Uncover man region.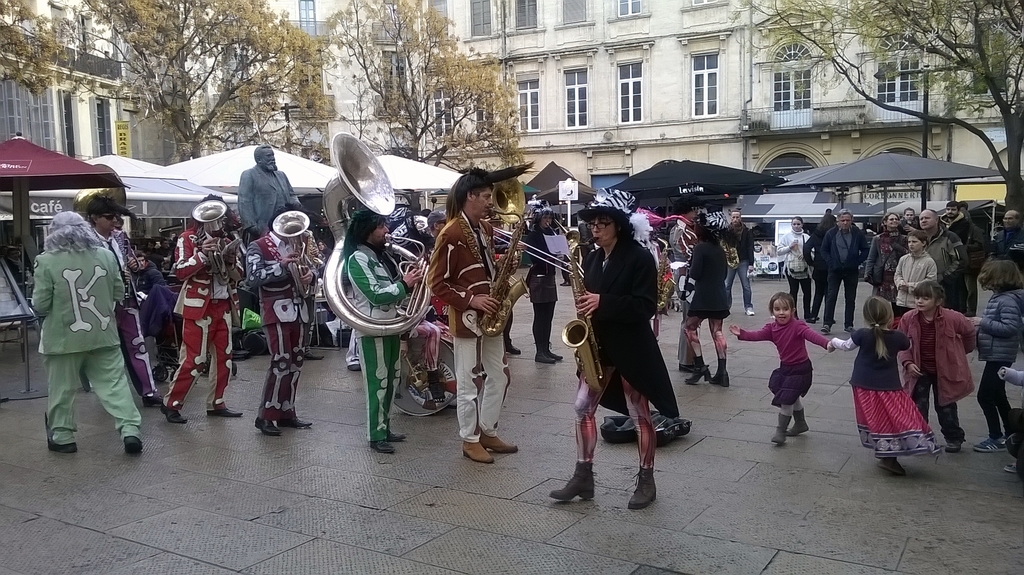
Uncovered: [x1=86, y1=197, x2=159, y2=409].
